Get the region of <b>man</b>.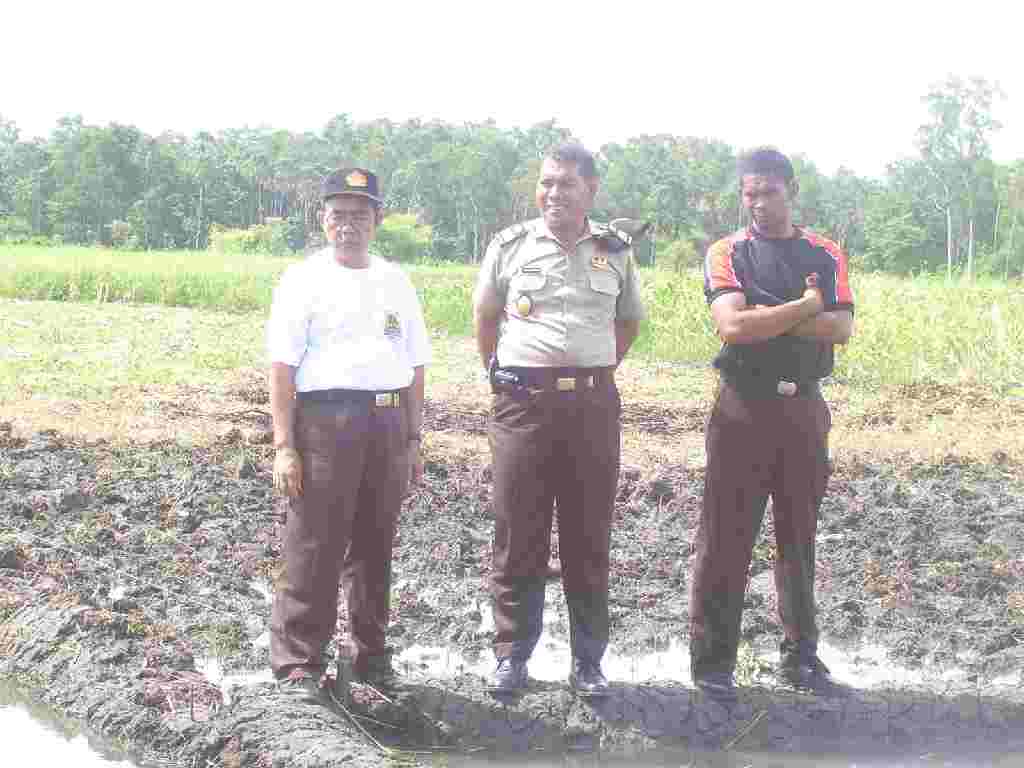
[250, 159, 447, 720].
